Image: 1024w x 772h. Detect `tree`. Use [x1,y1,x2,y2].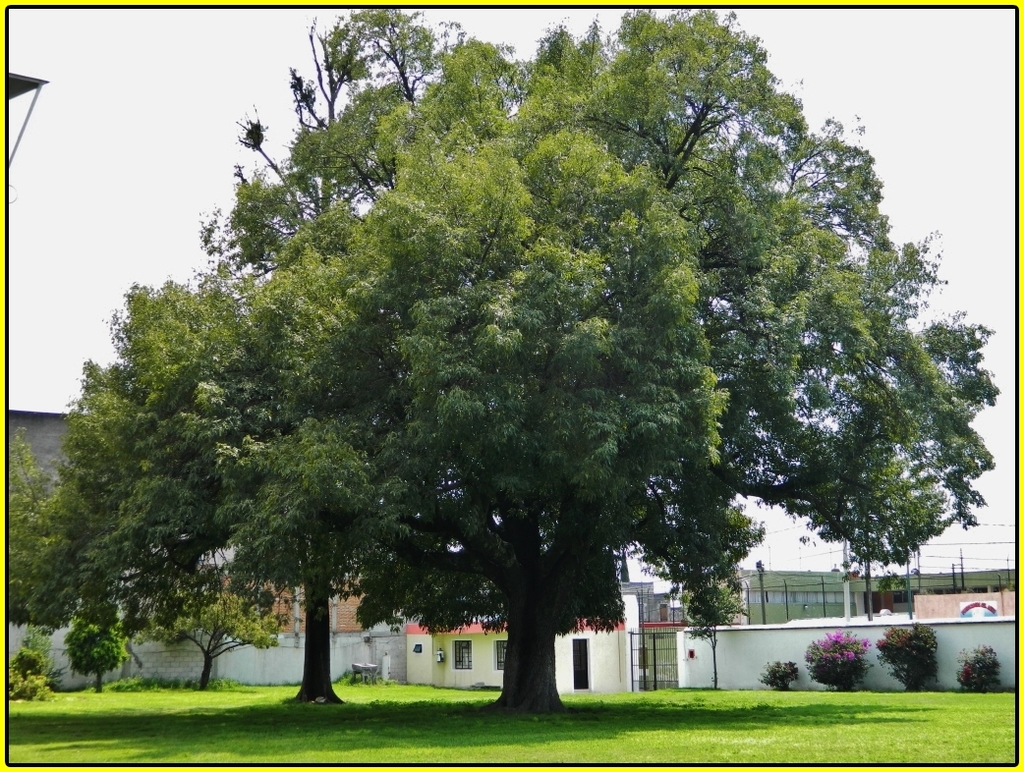
[5,11,999,703].
